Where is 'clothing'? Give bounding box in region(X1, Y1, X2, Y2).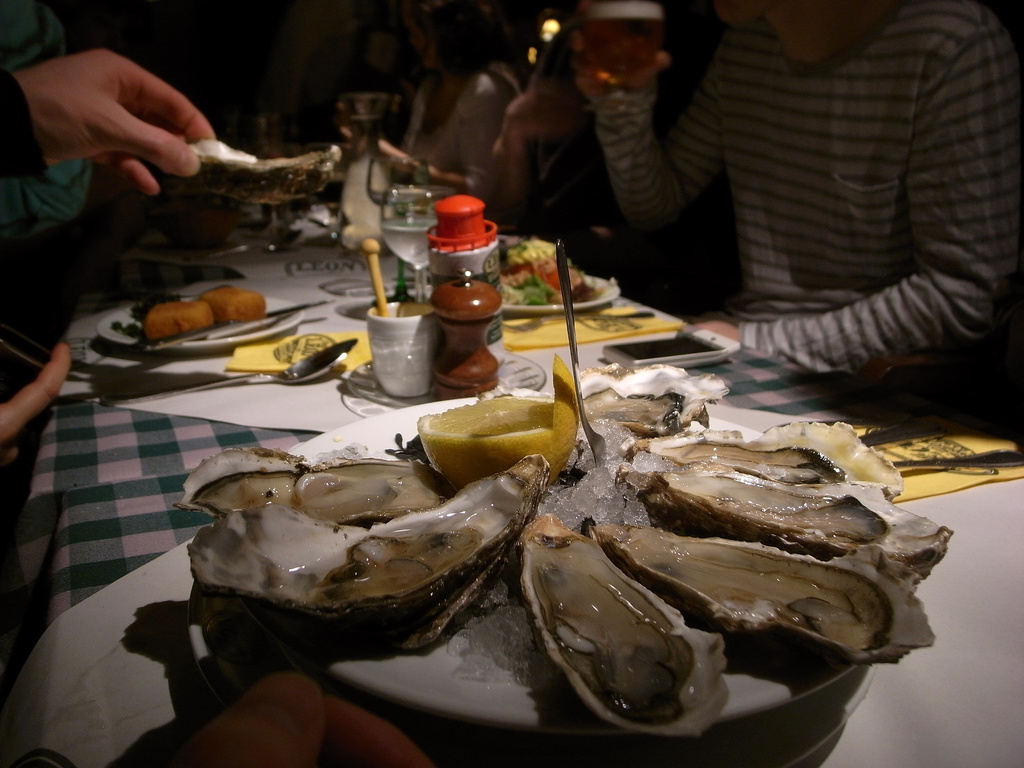
region(528, 58, 705, 314).
